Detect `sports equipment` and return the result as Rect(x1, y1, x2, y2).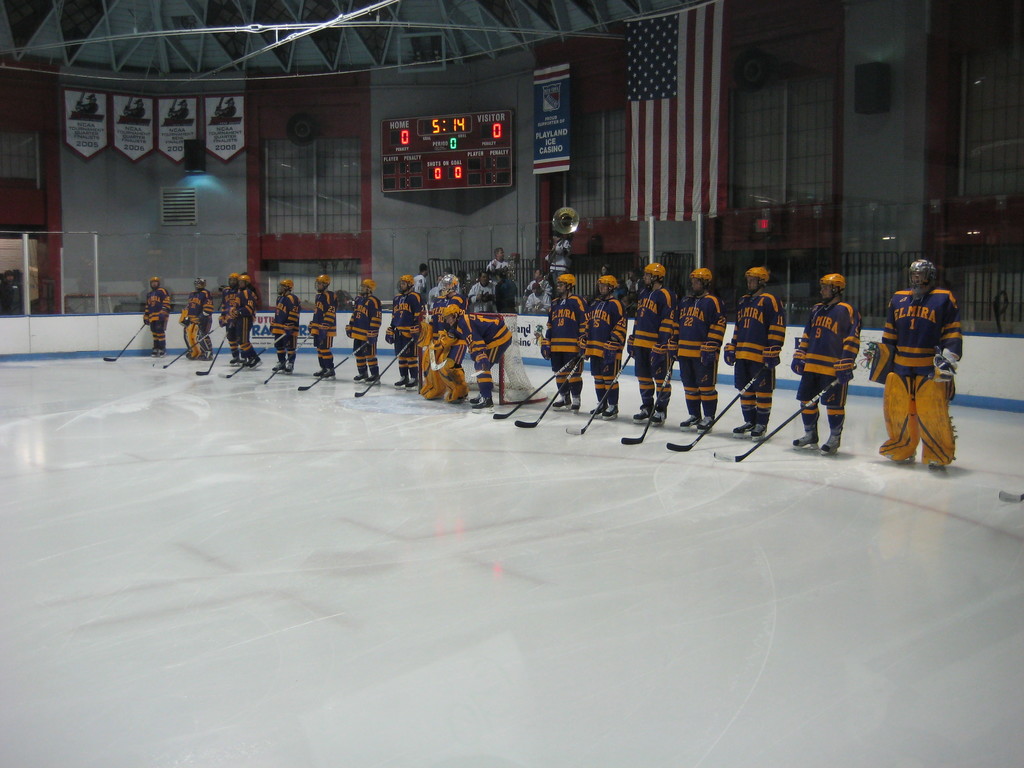
Rect(552, 393, 572, 412).
